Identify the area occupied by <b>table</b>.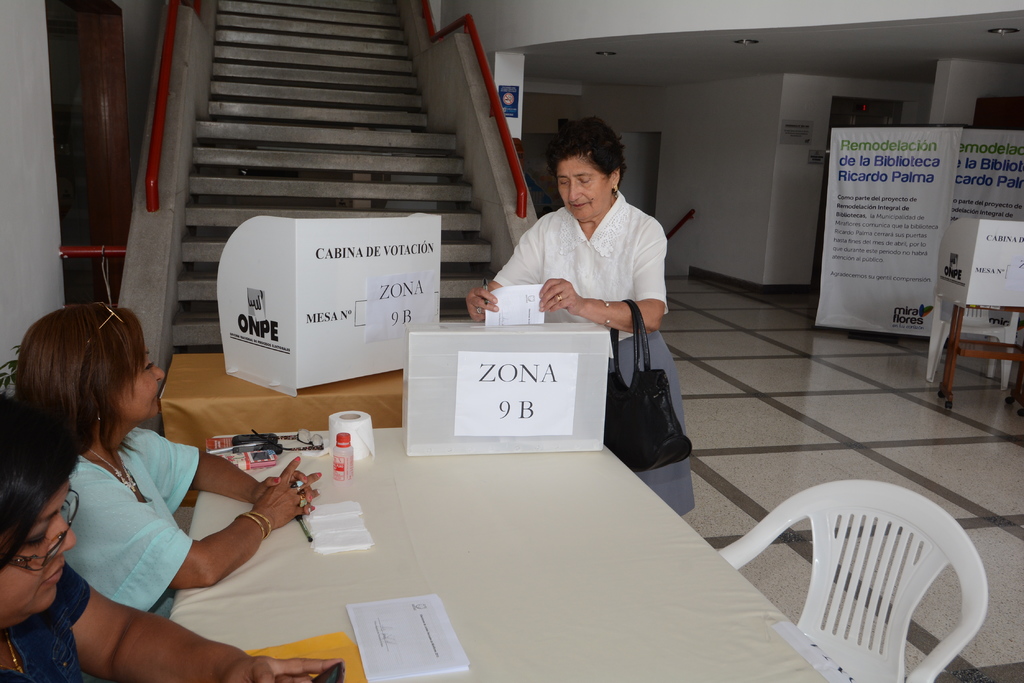
Area: (left=80, top=419, right=854, bottom=669).
